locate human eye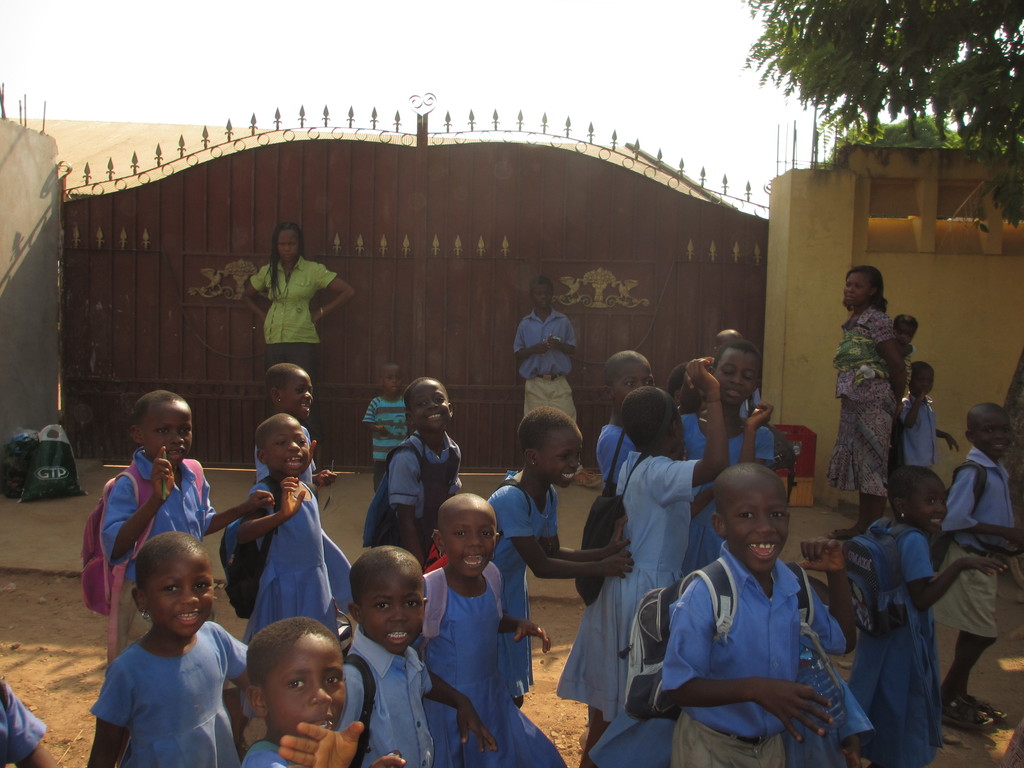
box=[454, 526, 469, 542]
